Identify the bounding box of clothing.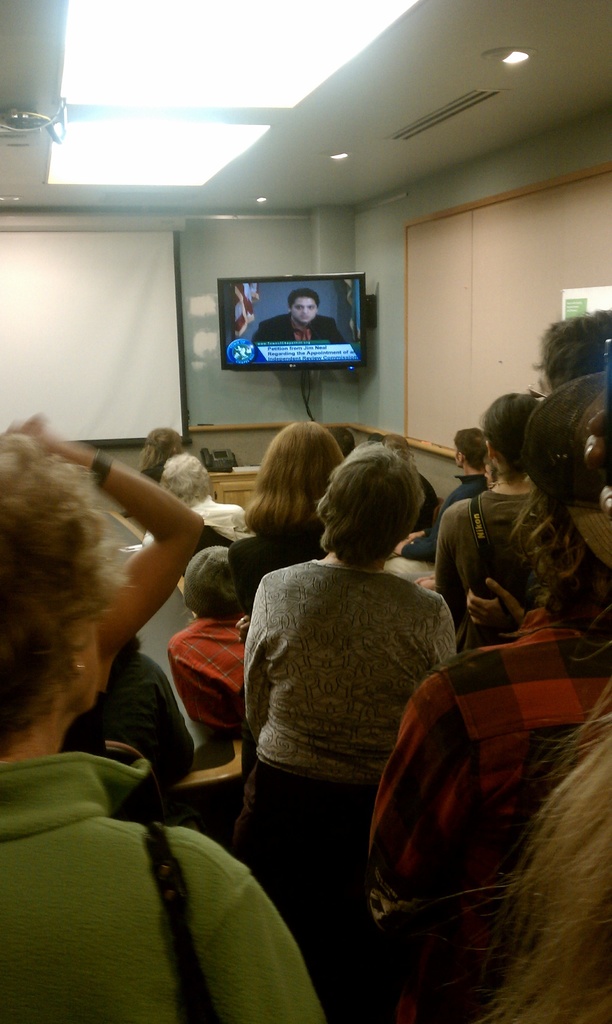
[x1=251, y1=307, x2=337, y2=357].
